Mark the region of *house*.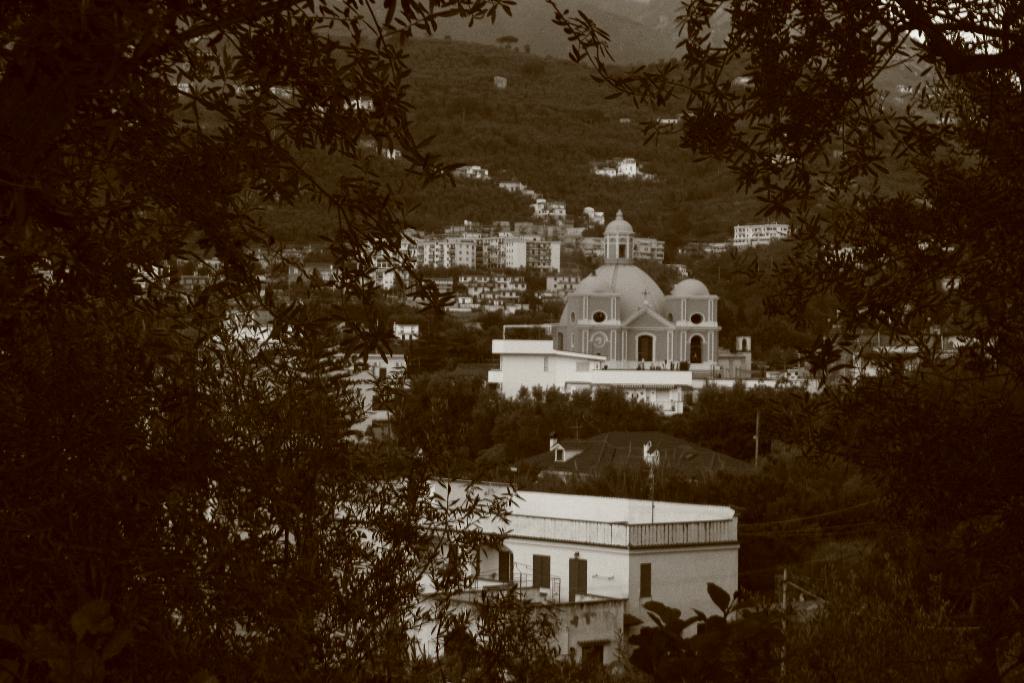
Region: box(209, 238, 333, 342).
